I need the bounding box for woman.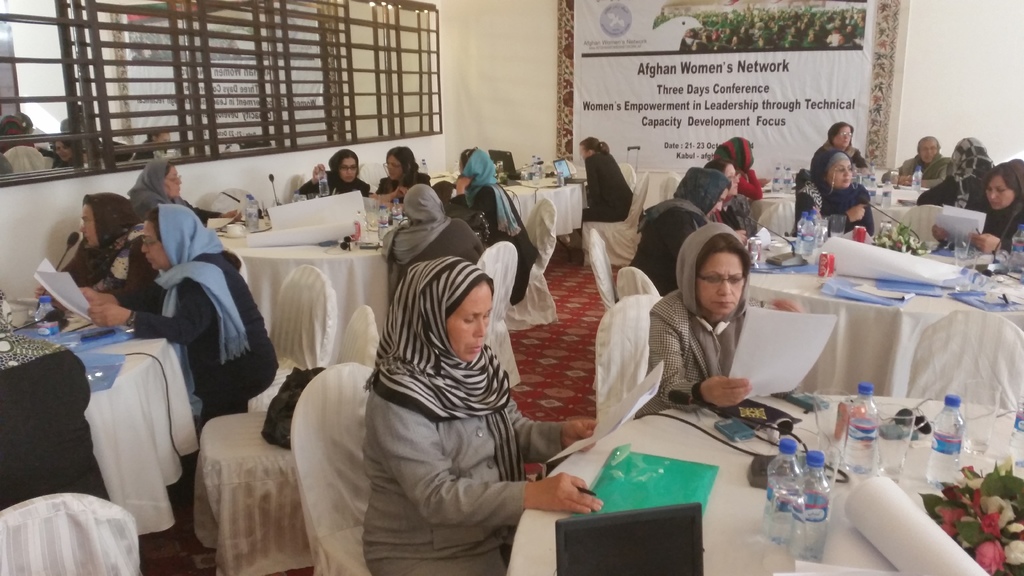
Here it is: box=[636, 164, 749, 301].
